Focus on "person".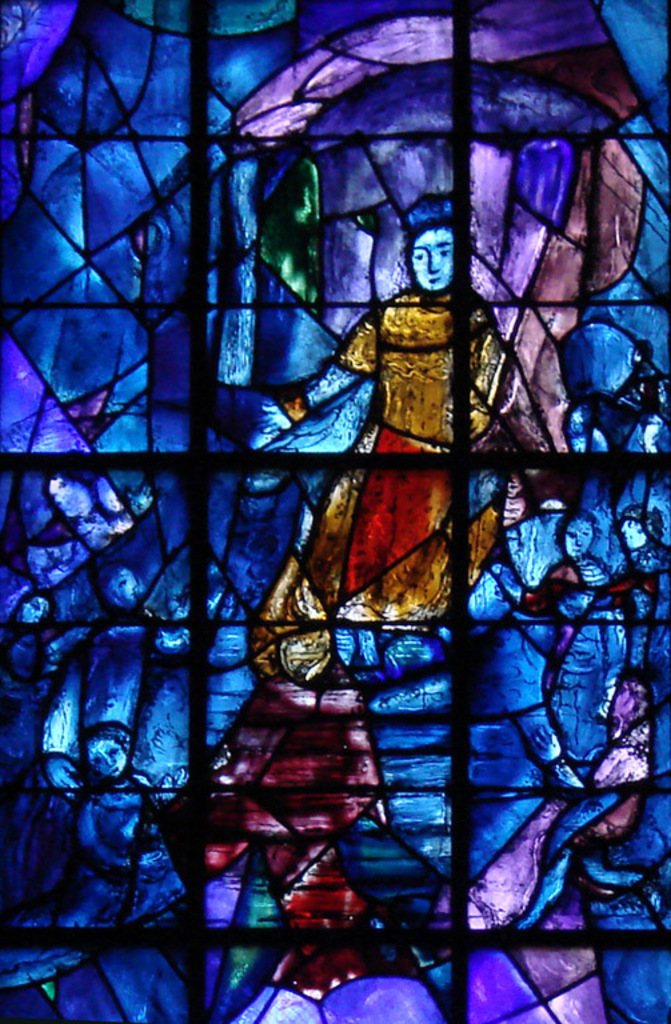
Focused at [x1=261, y1=180, x2=519, y2=720].
